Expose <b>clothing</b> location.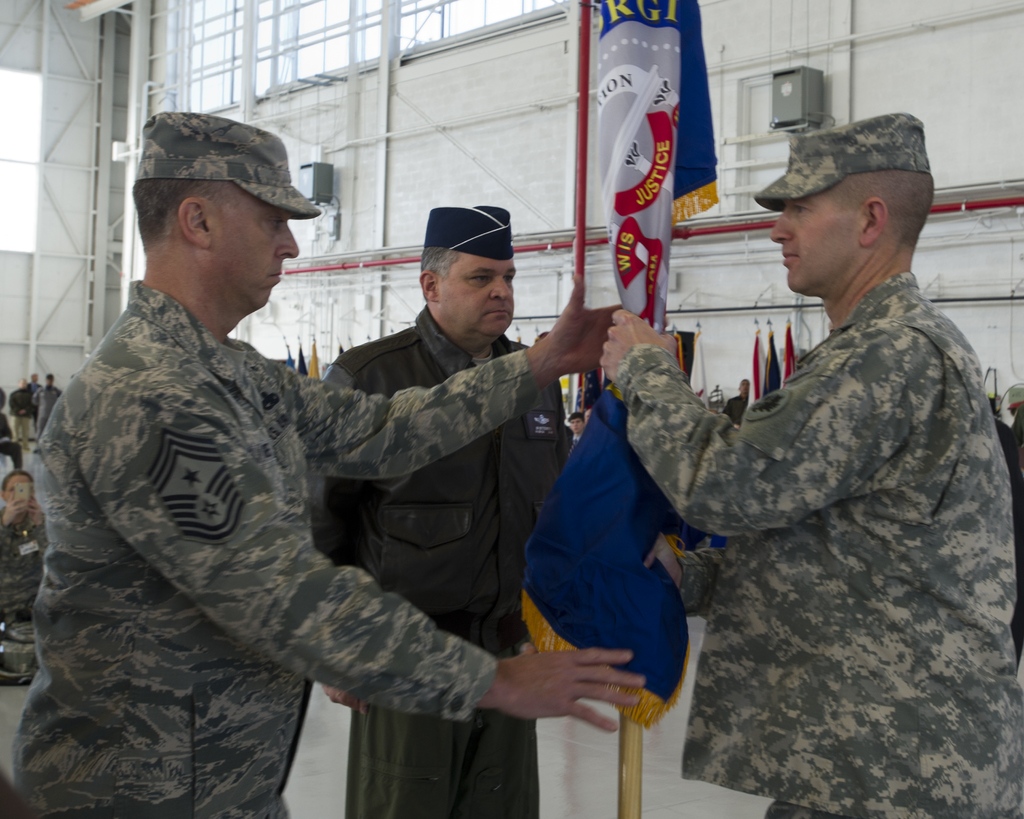
Exposed at bbox=[609, 190, 1008, 811].
